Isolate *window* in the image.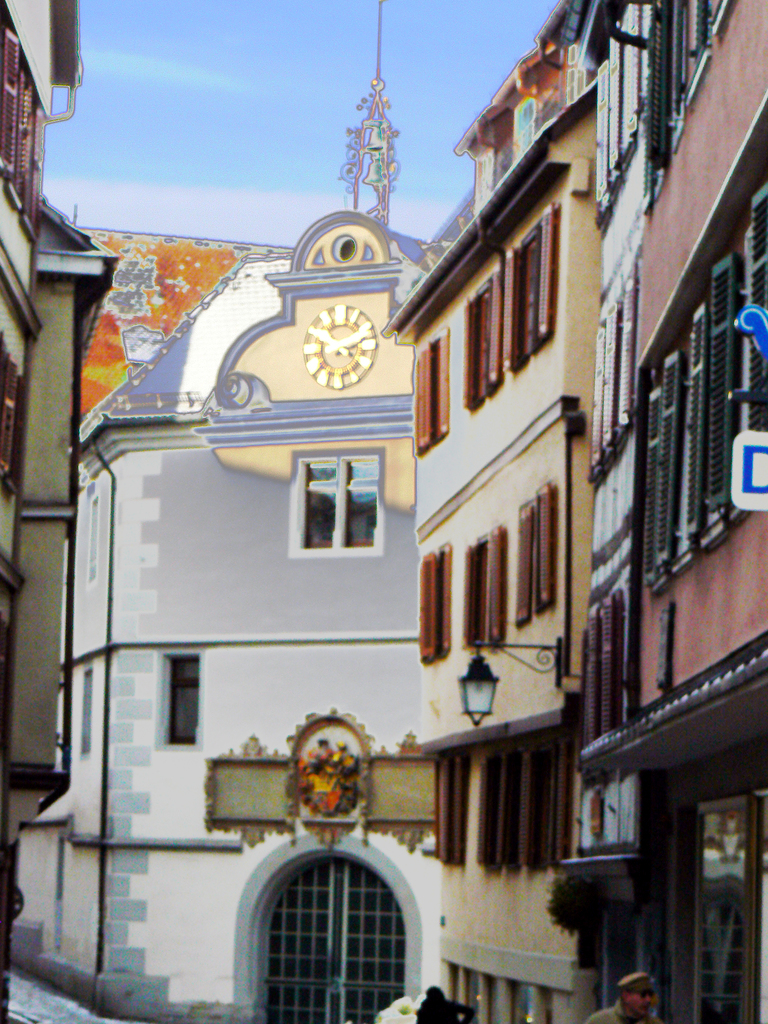
Isolated region: left=1, top=22, right=41, bottom=239.
